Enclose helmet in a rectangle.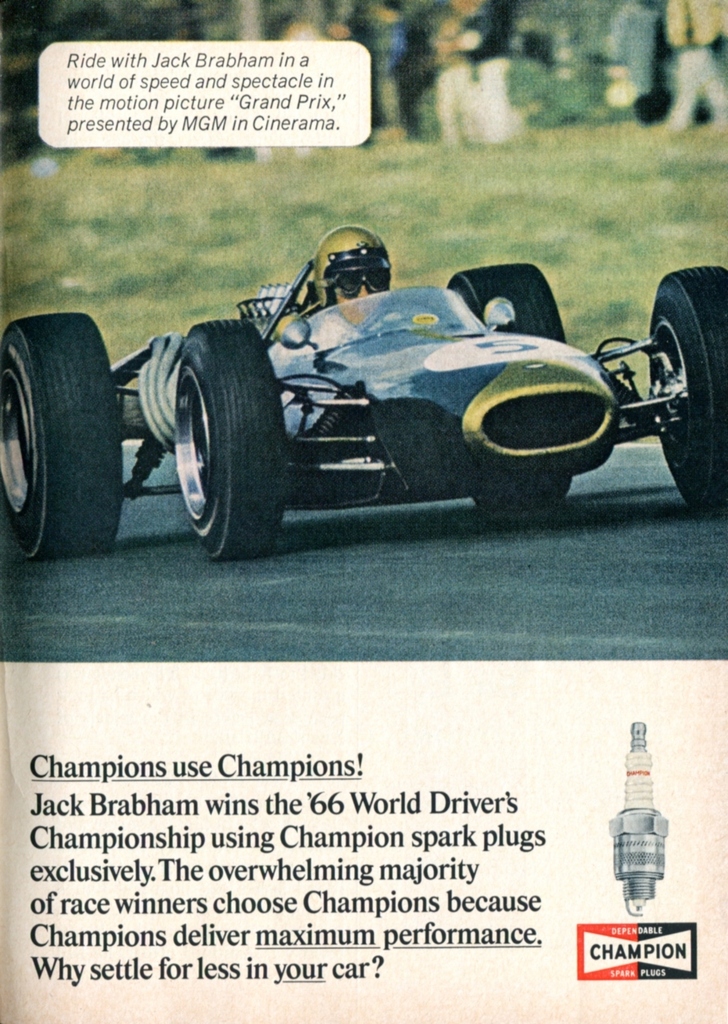
304/230/398/295.
